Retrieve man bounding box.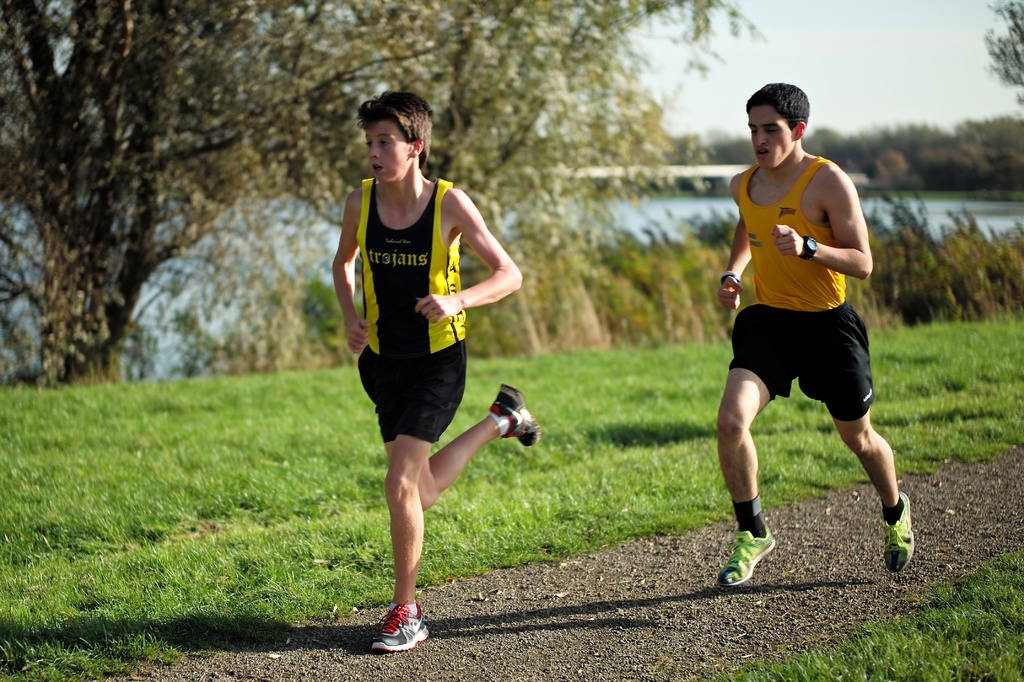
Bounding box: crop(703, 93, 902, 575).
